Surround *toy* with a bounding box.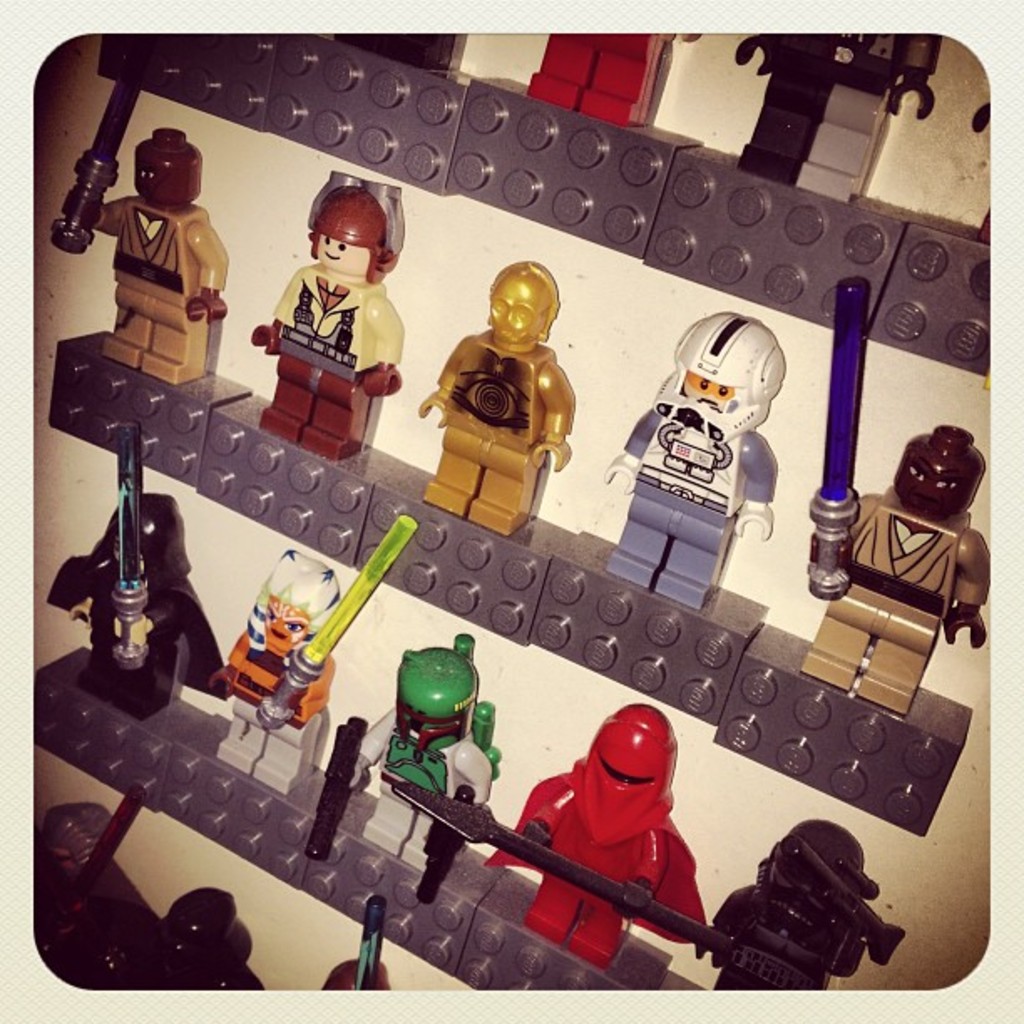
bbox(733, 35, 945, 201).
